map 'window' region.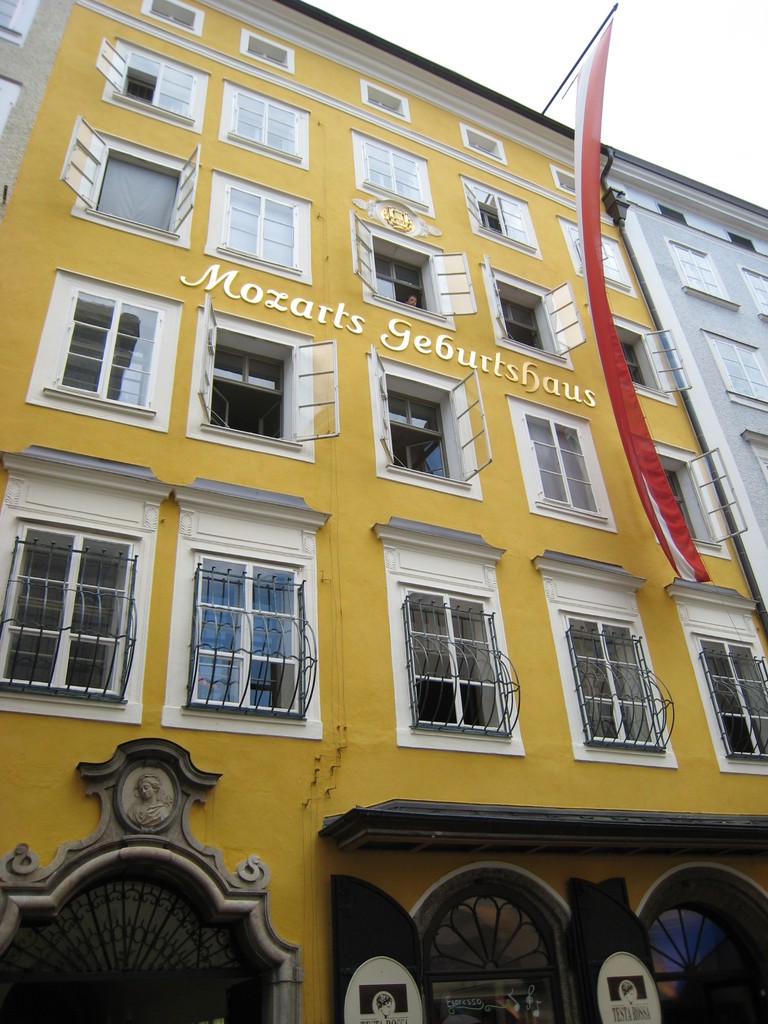
Mapped to [138, 0, 205, 31].
